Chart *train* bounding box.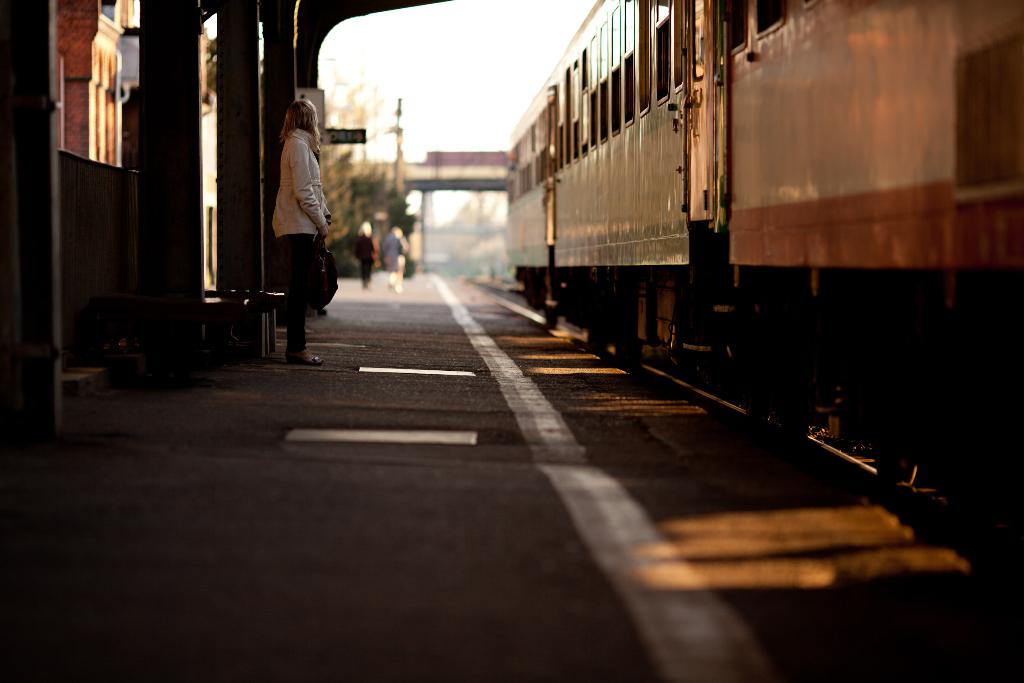
Charted: pyautogui.locateOnScreen(506, 0, 1023, 542).
